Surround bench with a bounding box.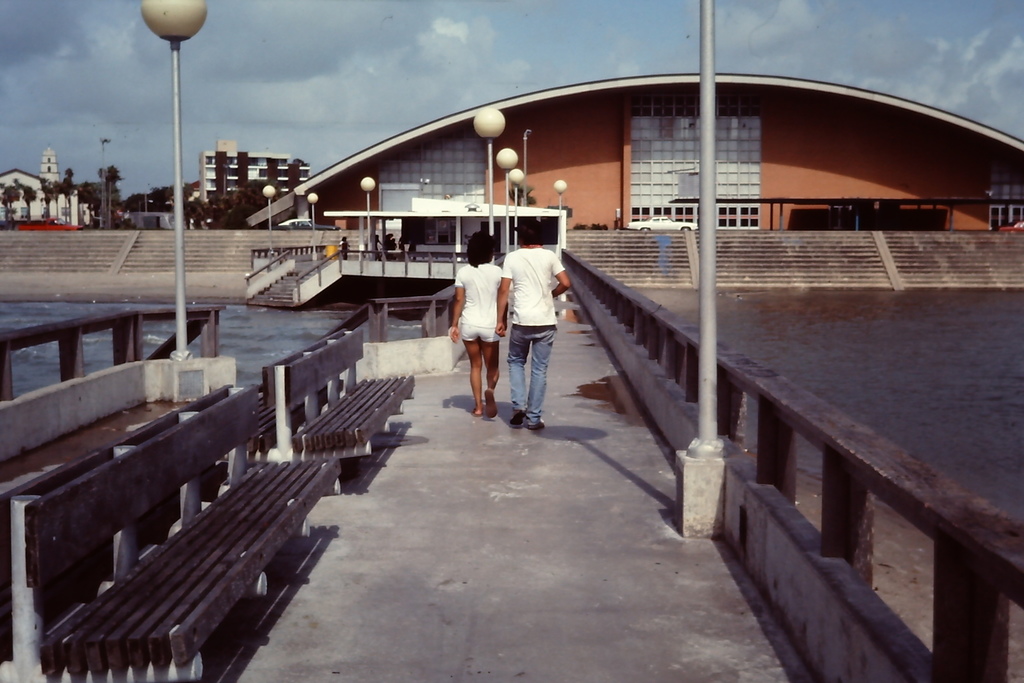
[16, 384, 360, 682].
